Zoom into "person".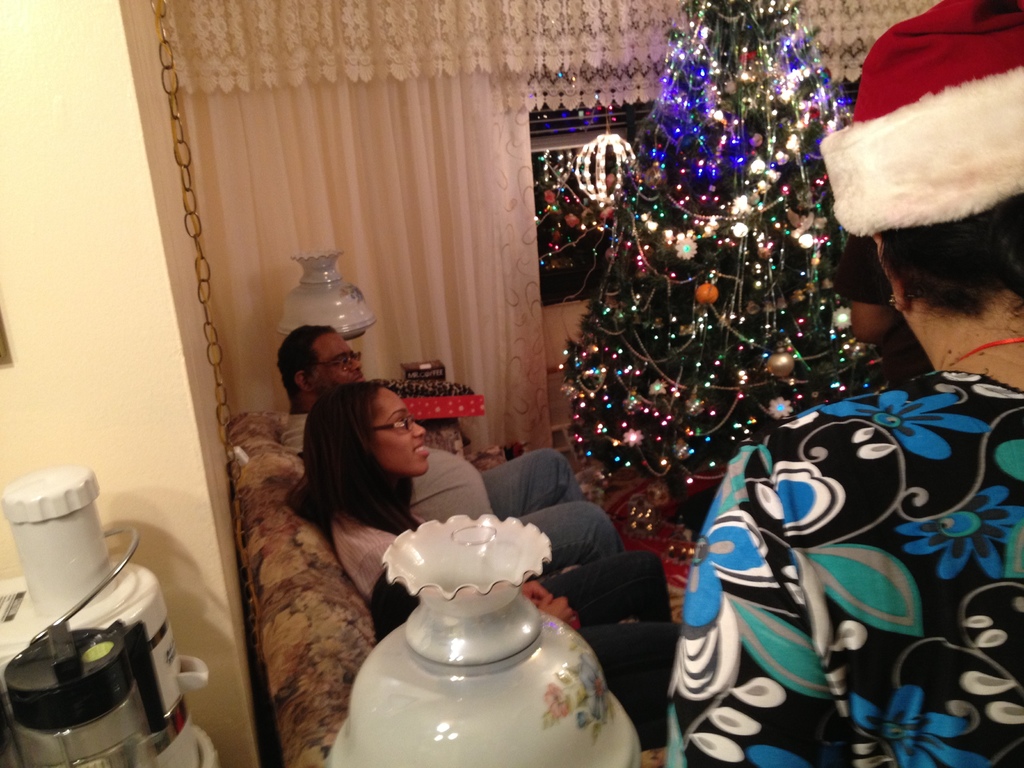
Zoom target: 666/0/1023/767.
